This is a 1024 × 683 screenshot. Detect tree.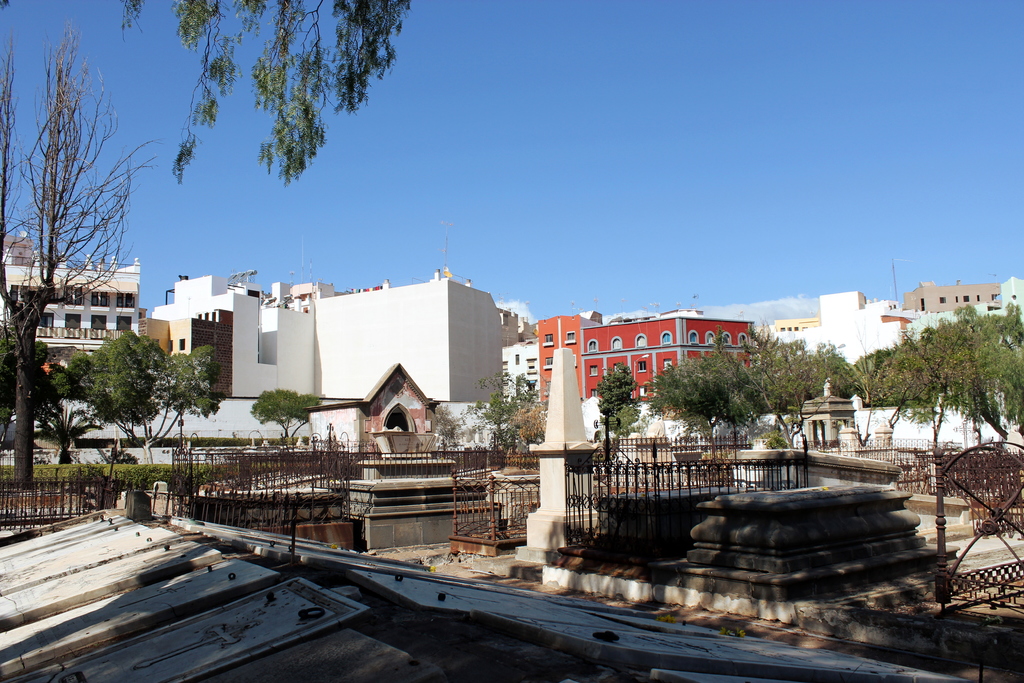
252,389,323,438.
